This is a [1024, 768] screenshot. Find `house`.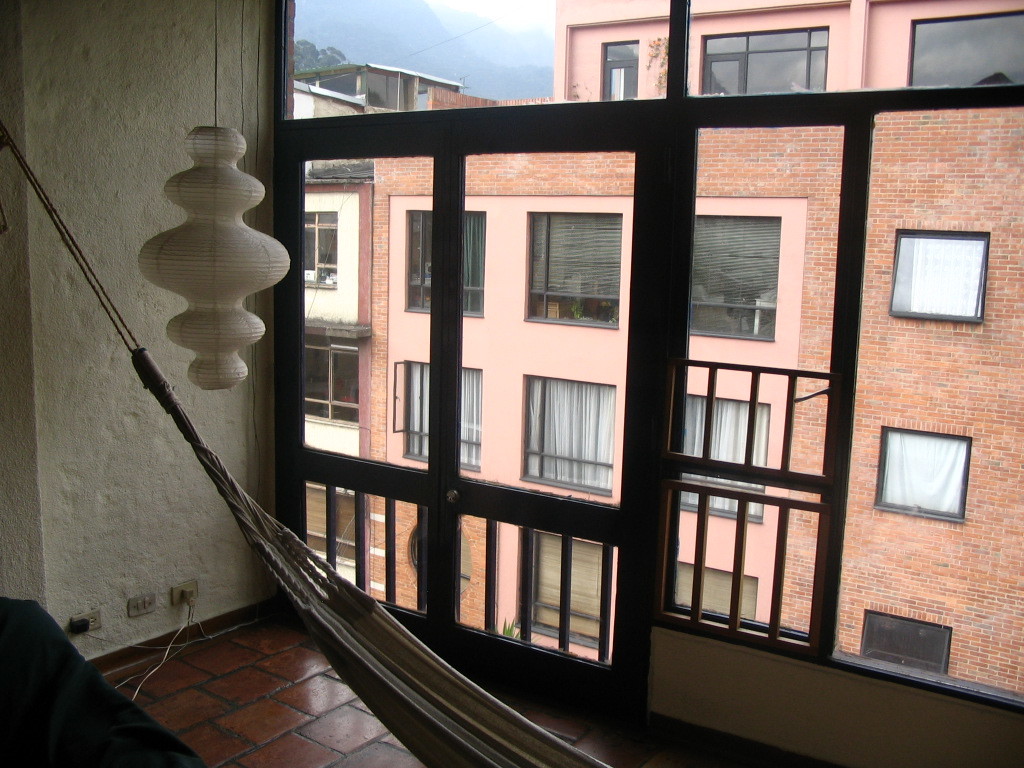
Bounding box: [left=366, top=107, right=1023, bottom=698].
